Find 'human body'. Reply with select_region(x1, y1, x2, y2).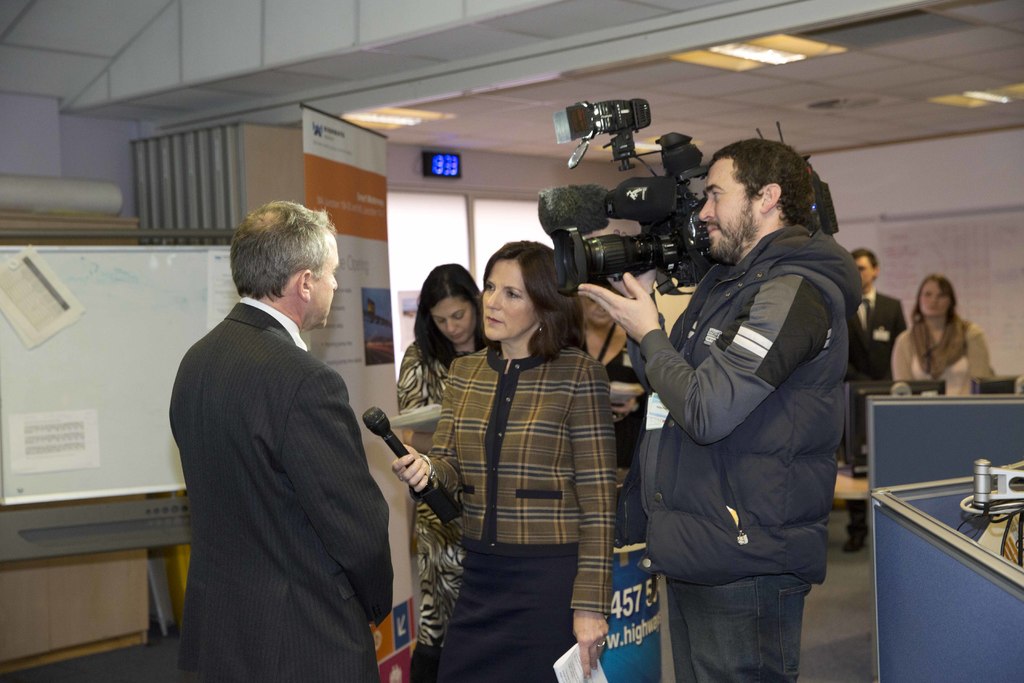
select_region(844, 283, 915, 554).
